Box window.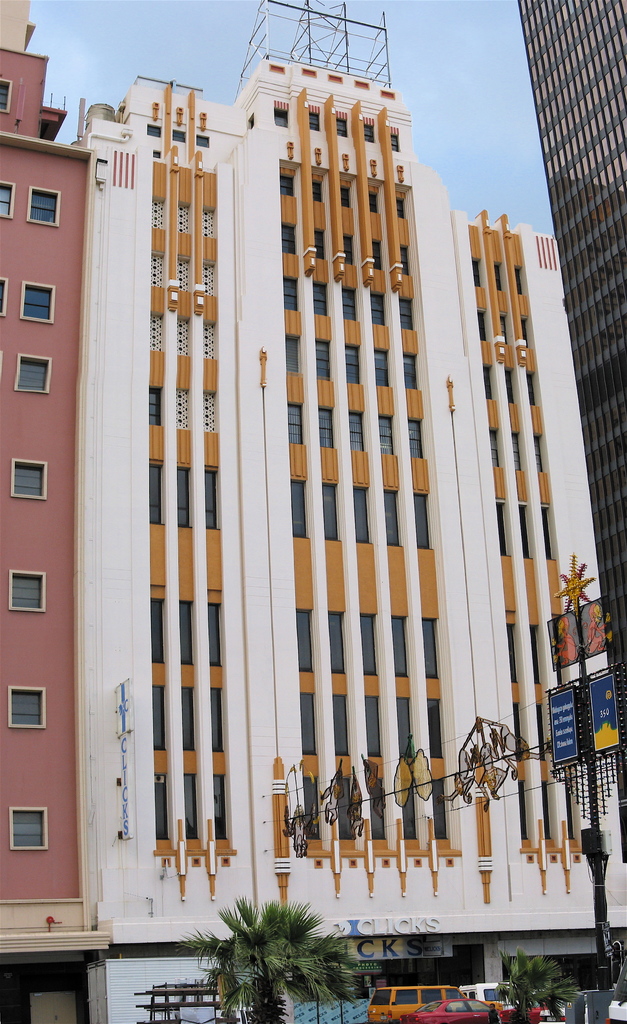
482, 364, 493, 401.
